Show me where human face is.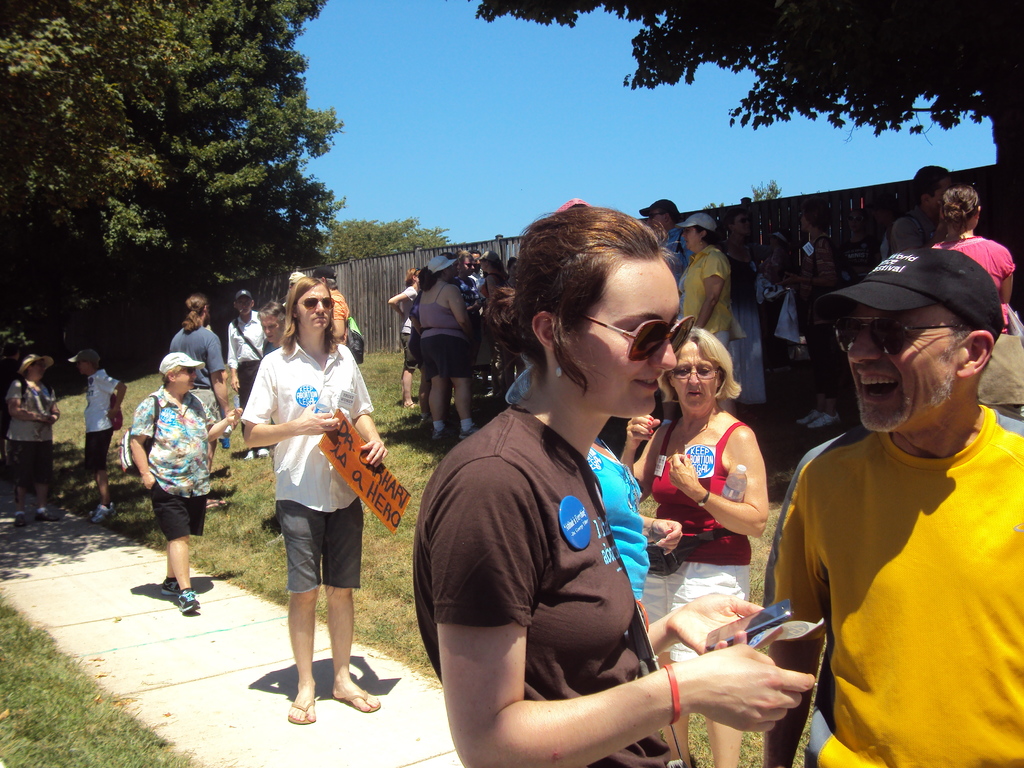
human face is at box(684, 226, 700, 247).
